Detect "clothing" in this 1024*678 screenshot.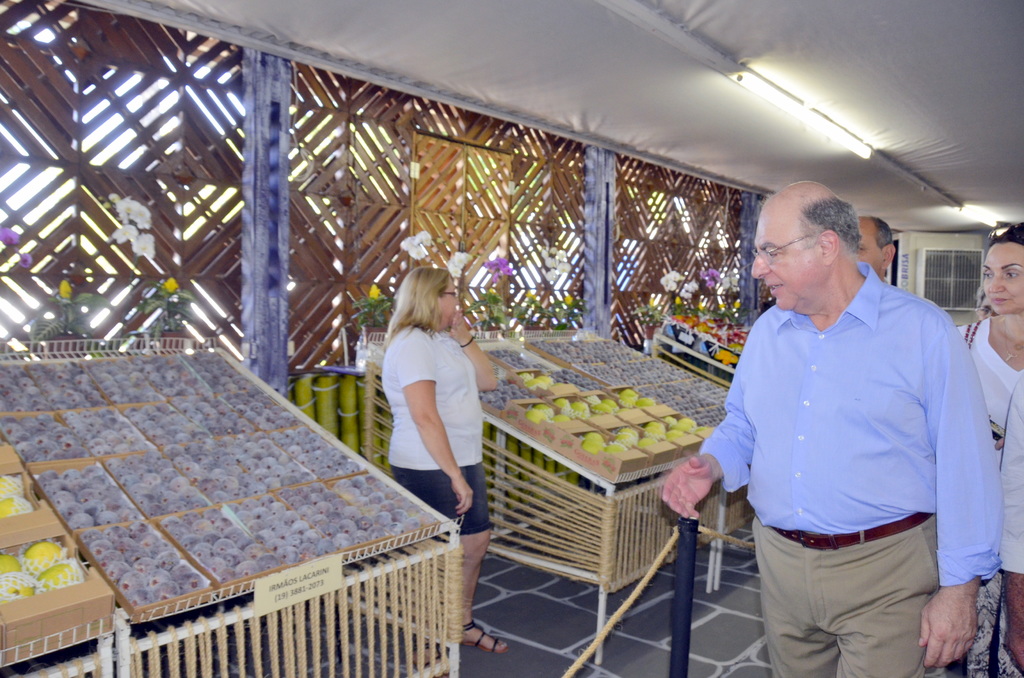
Detection: 991/378/1023/572.
